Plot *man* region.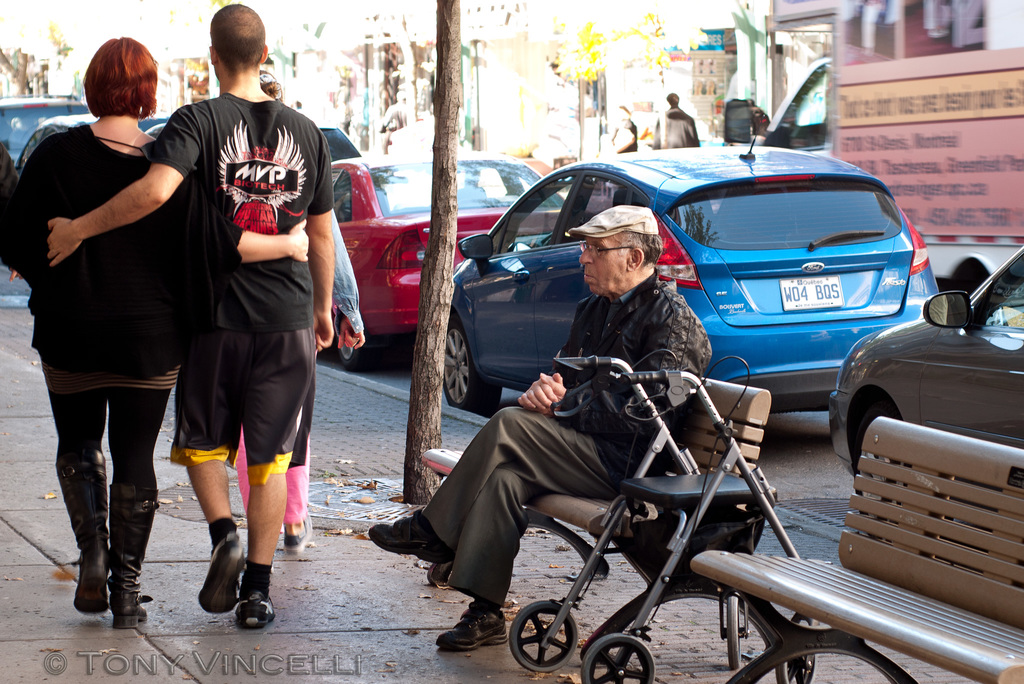
Plotted at crop(132, 37, 329, 618).
